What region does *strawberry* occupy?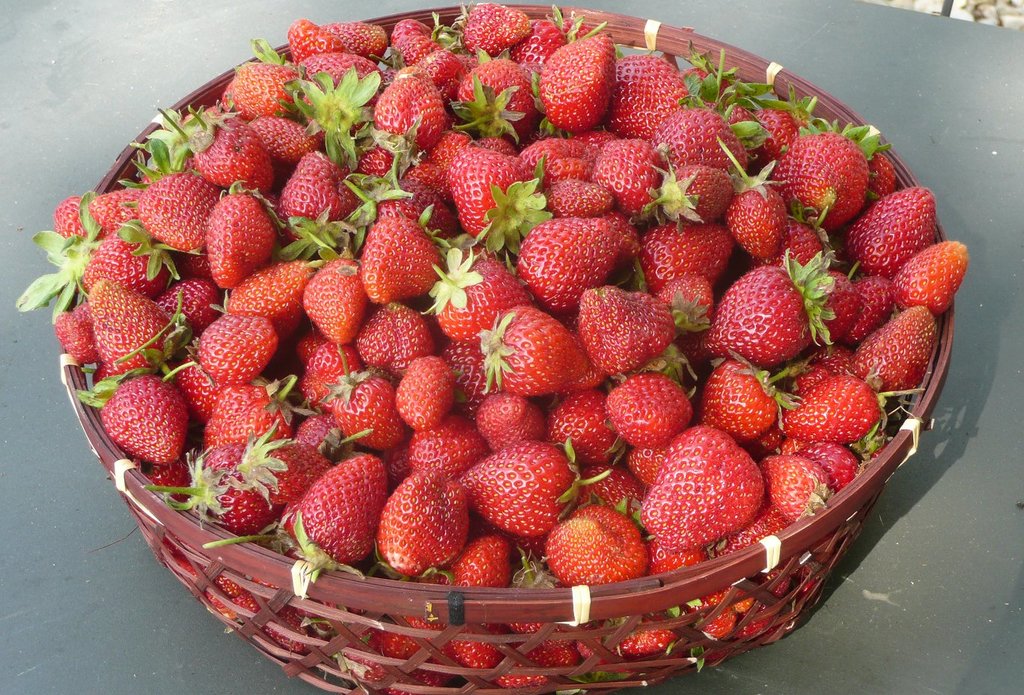
box=[685, 577, 749, 646].
